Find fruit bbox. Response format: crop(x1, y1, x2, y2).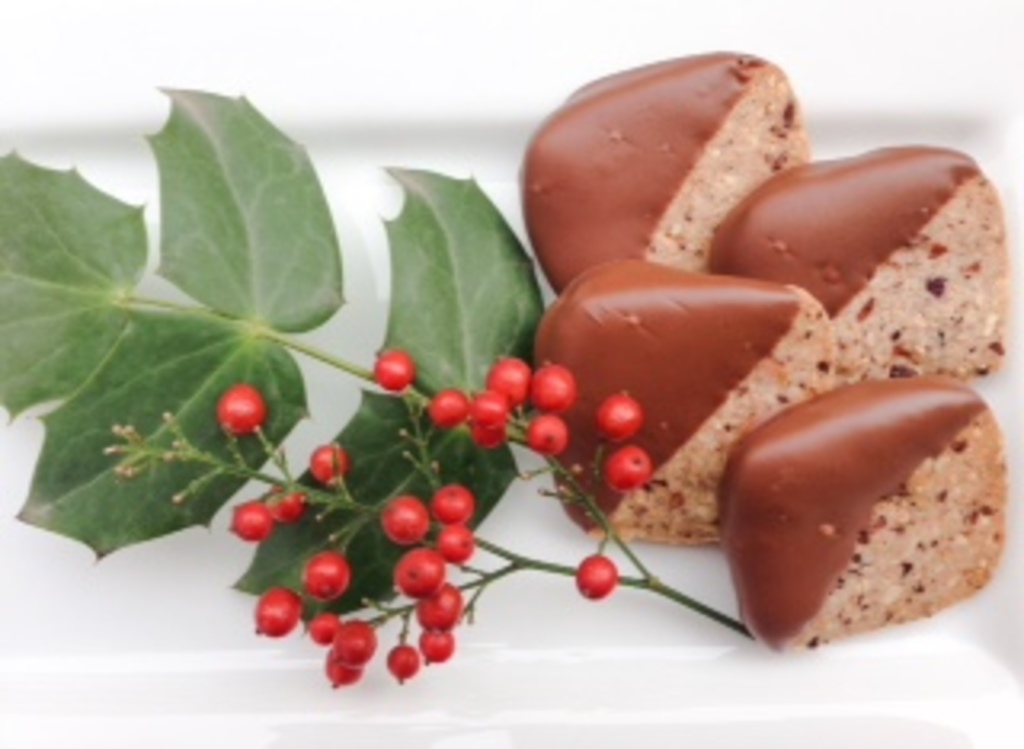
crop(234, 499, 275, 544).
